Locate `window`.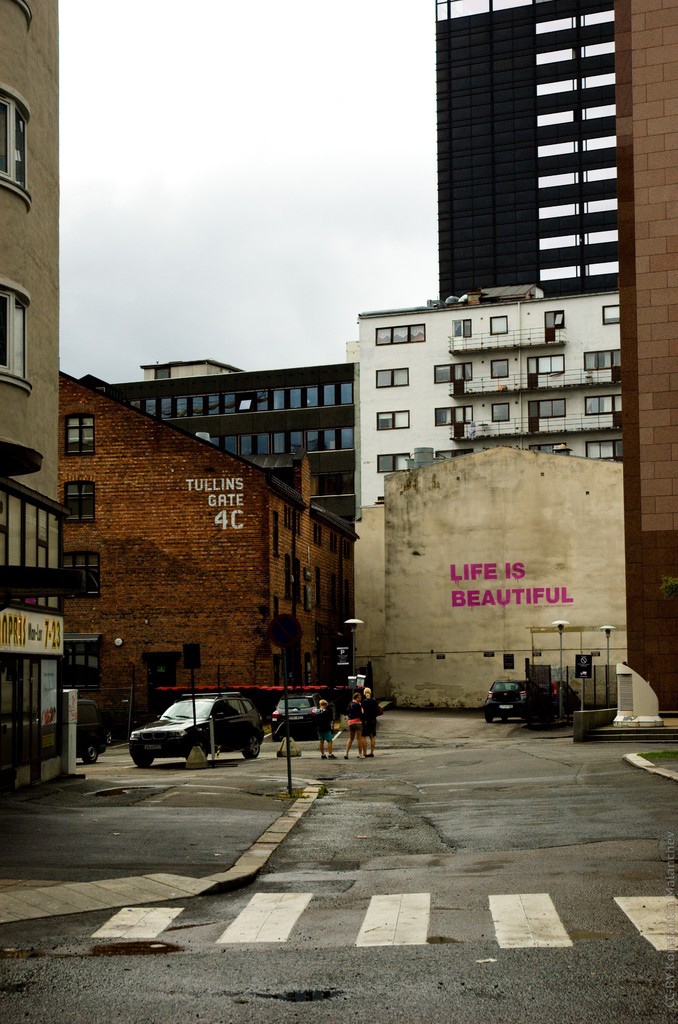
Bounding box: [456,319,470,336].
